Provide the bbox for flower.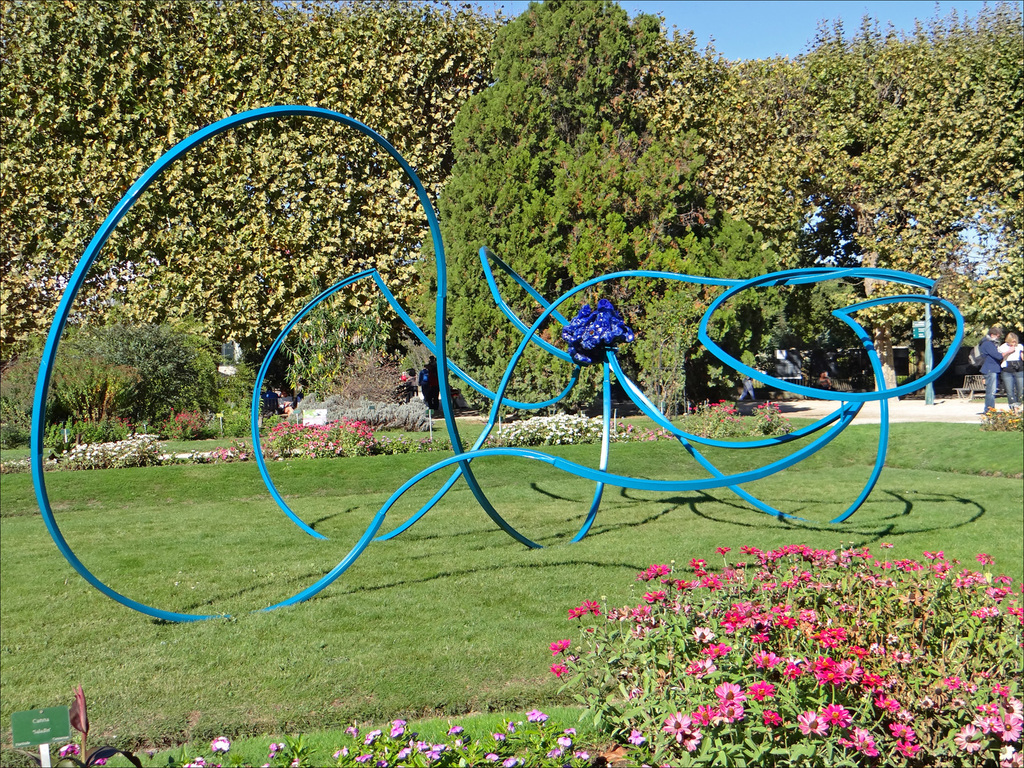
[96,758,107,764].
